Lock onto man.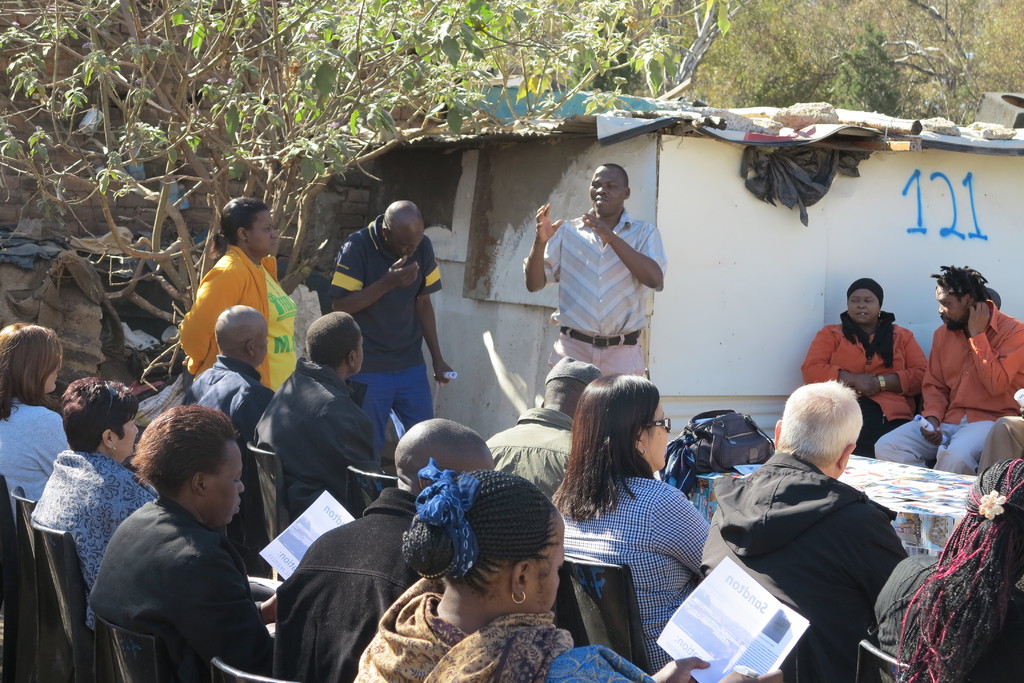
Locked: 326/197/455/461.
